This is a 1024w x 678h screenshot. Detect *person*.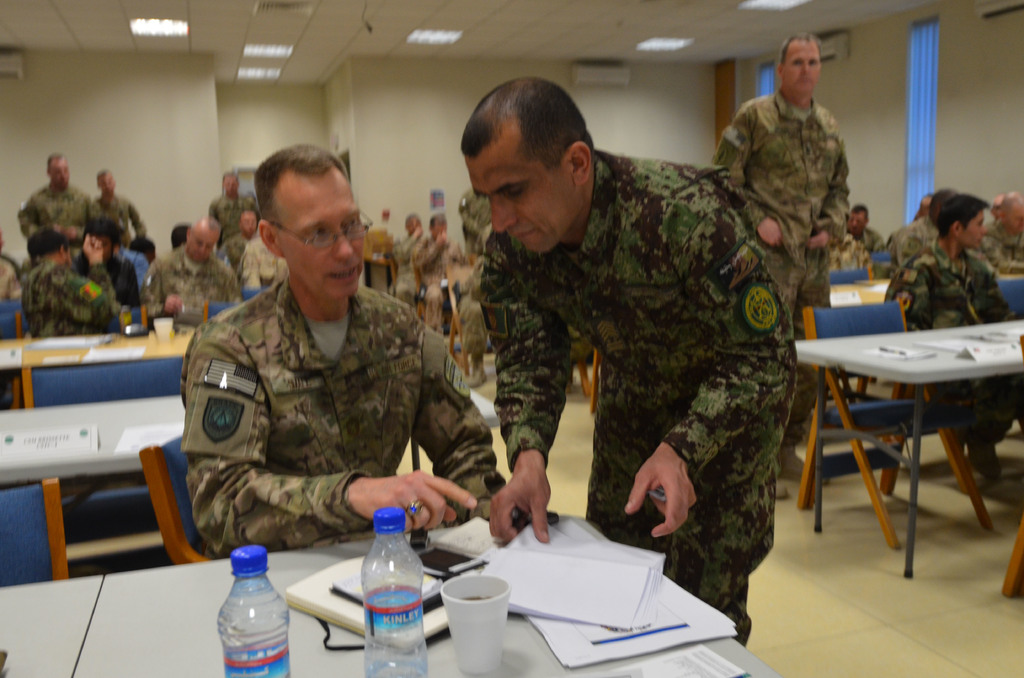
BBox(456, 175, 491, 394).
